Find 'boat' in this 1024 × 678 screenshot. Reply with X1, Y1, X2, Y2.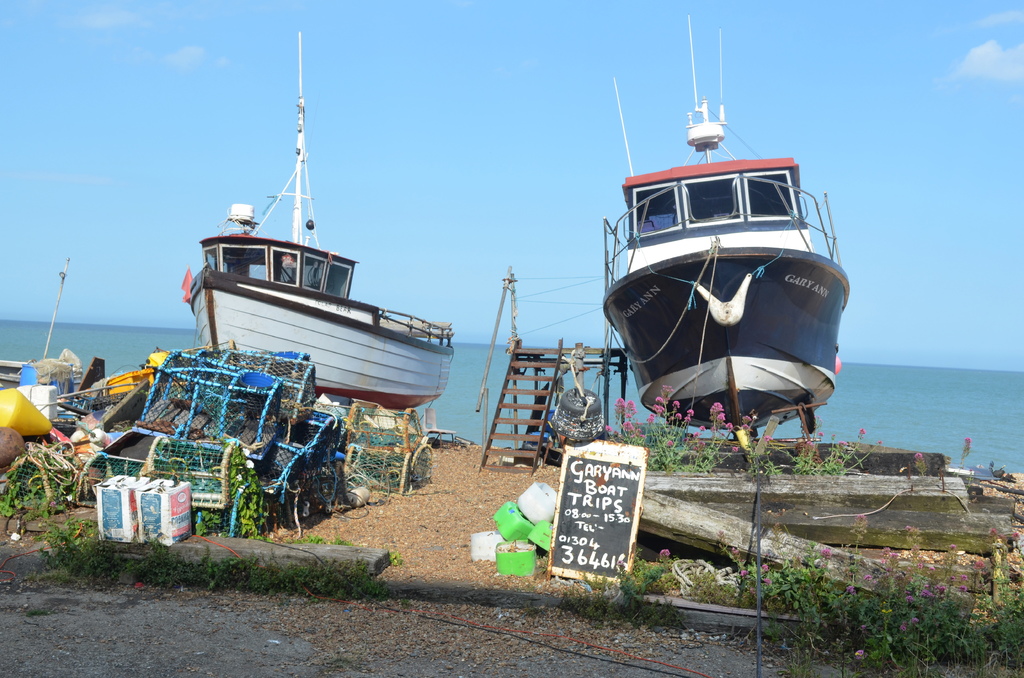
179, 35, 451, 423.
